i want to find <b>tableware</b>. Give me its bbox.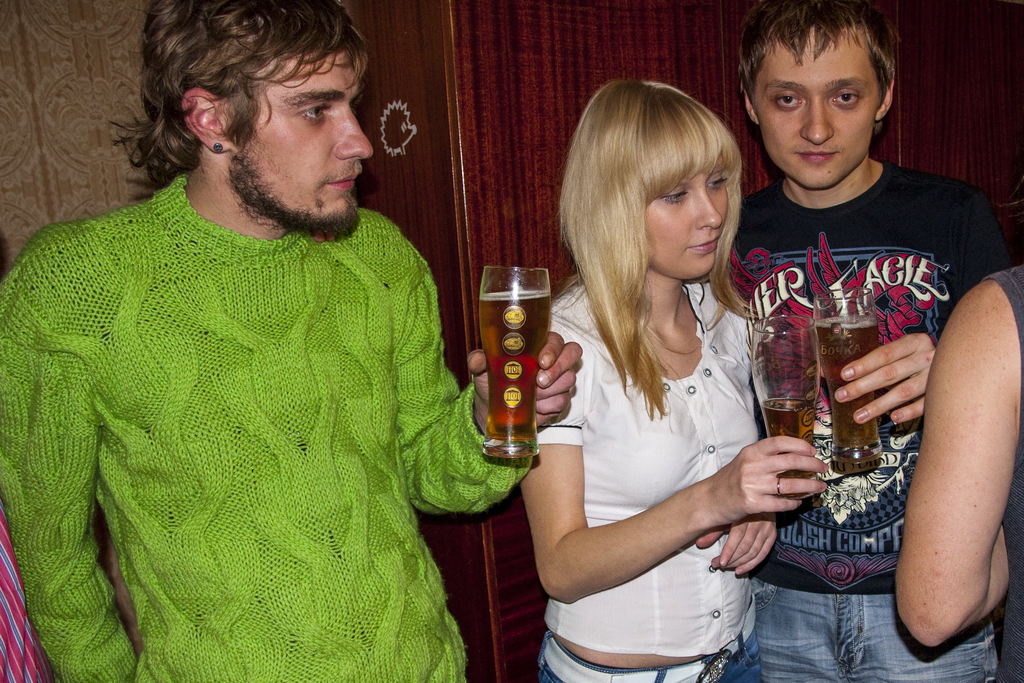
<region>749, 312, 821, 501</region>.
